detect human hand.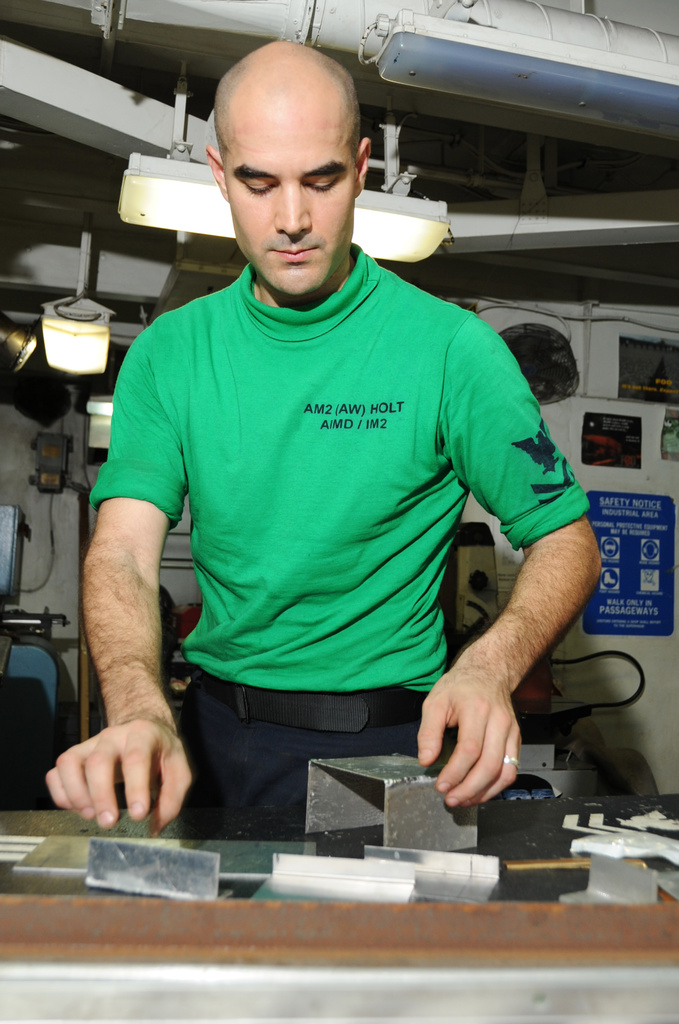
Detected at 414:655:524:813.
